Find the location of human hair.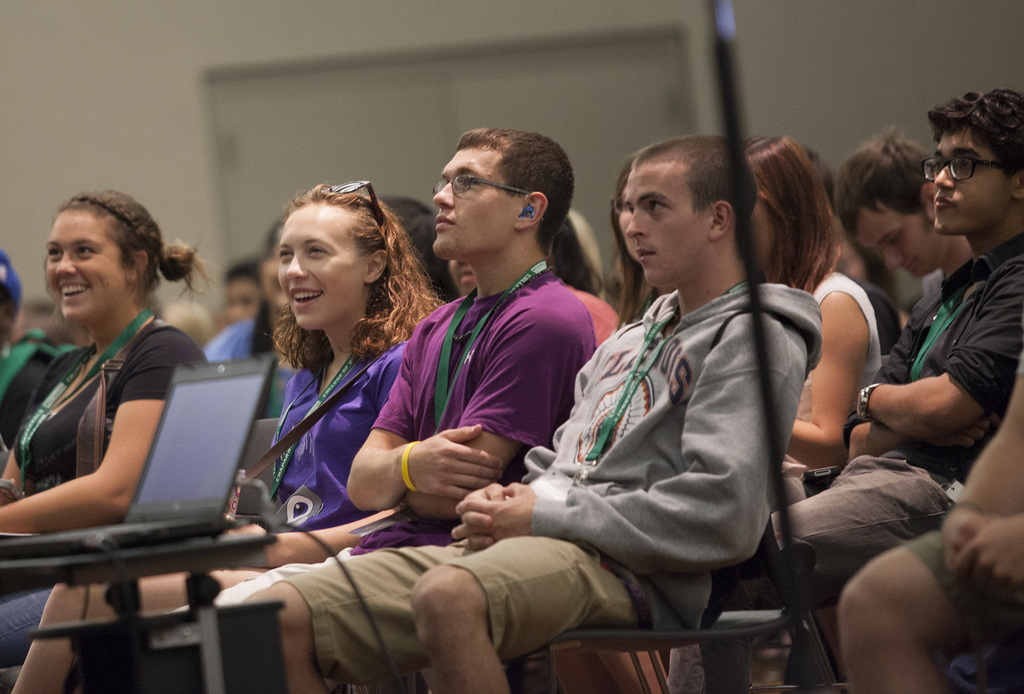
Location: left=835, top=127, right=937, bottom=239.
